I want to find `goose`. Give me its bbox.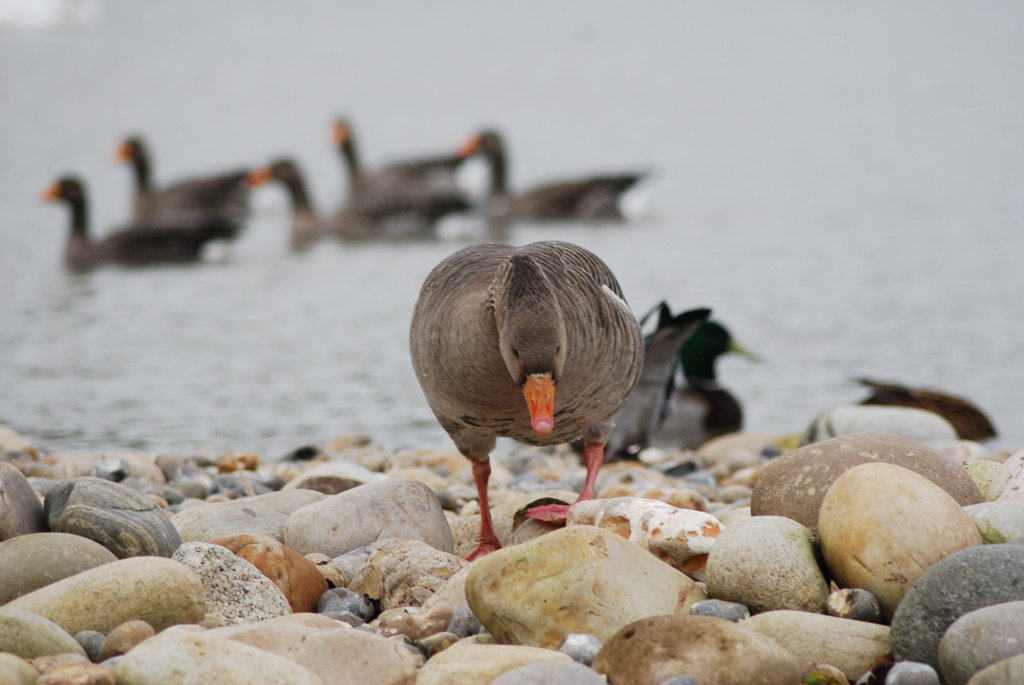
x1=408, y1=240, x2=643, y2=558.
